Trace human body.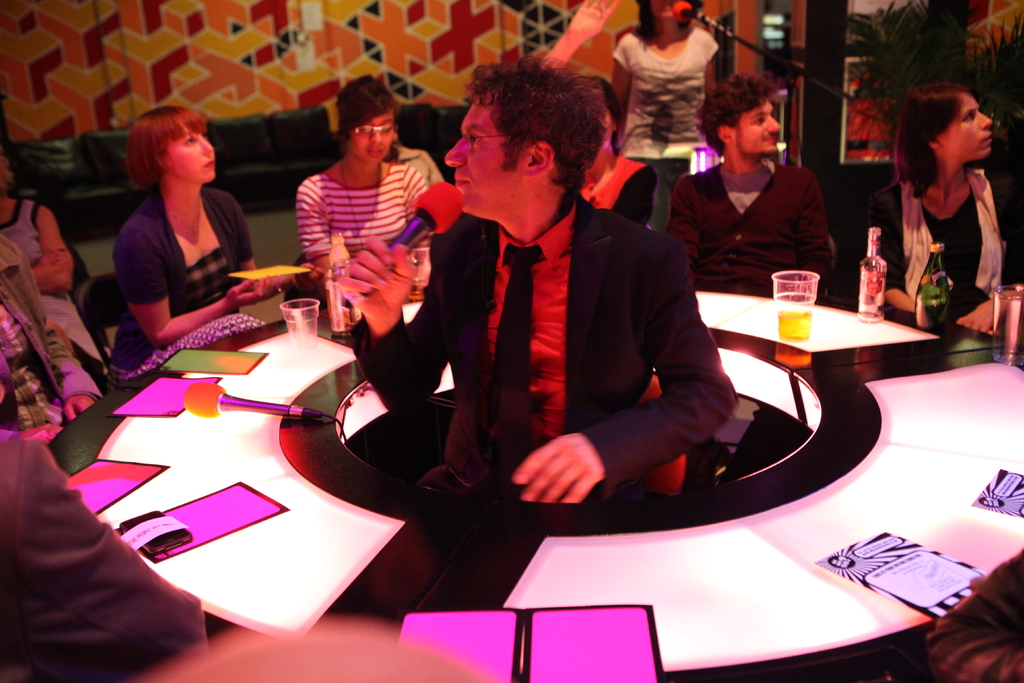
Traced to (862, 167, 1023, 333).
